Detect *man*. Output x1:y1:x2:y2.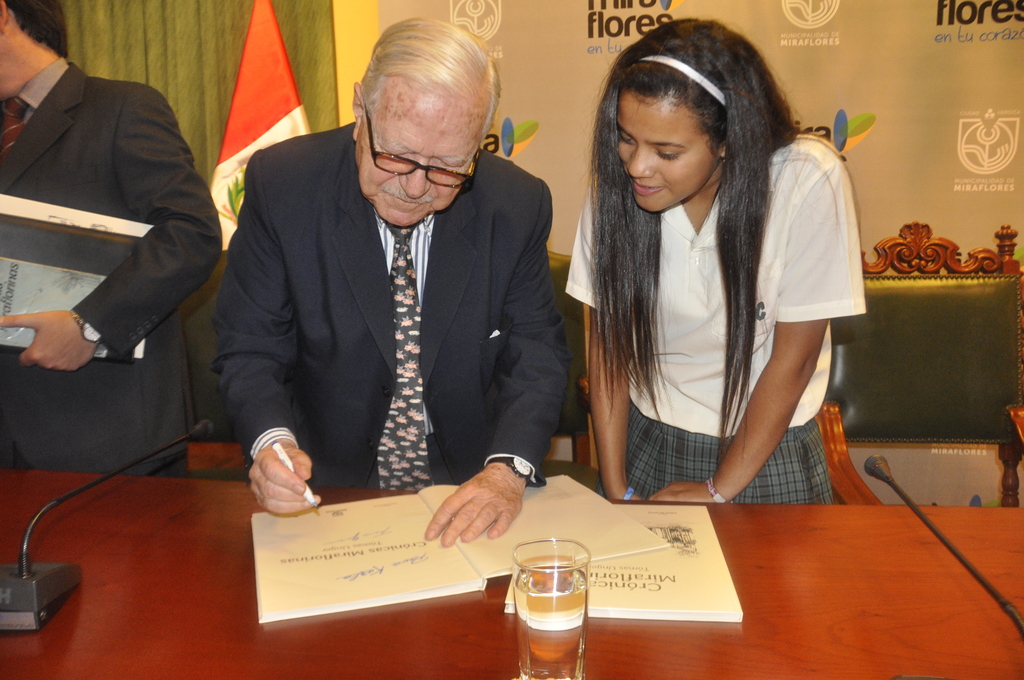
218:10:572:549.
